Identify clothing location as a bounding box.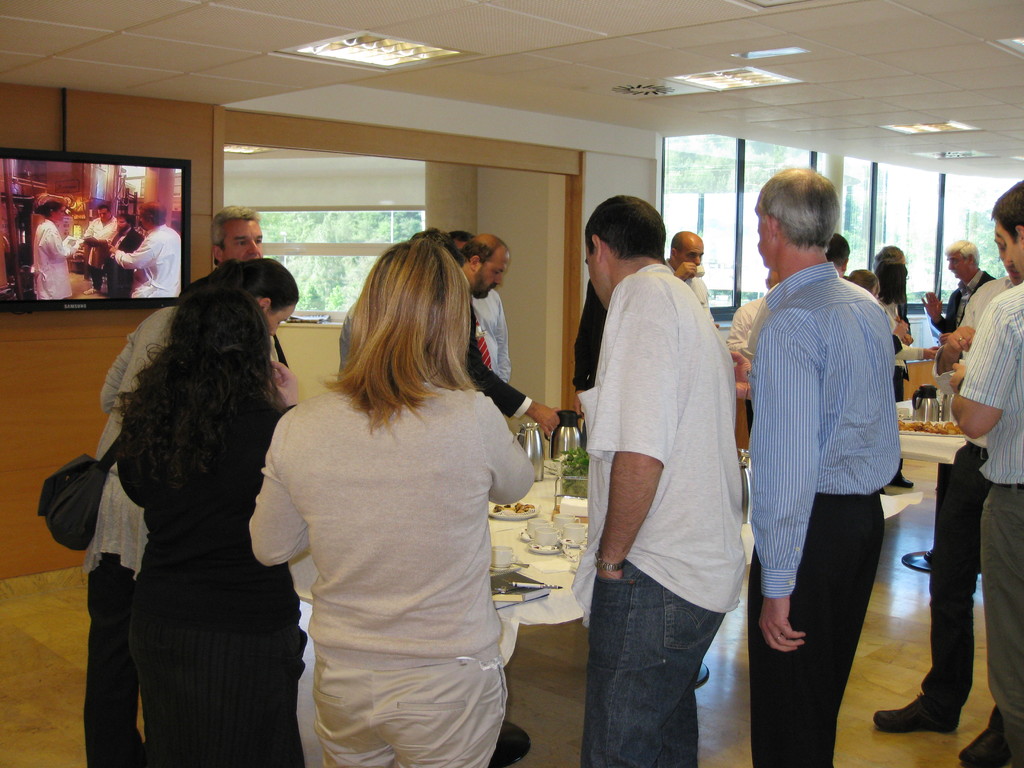
731 292 757 368.
